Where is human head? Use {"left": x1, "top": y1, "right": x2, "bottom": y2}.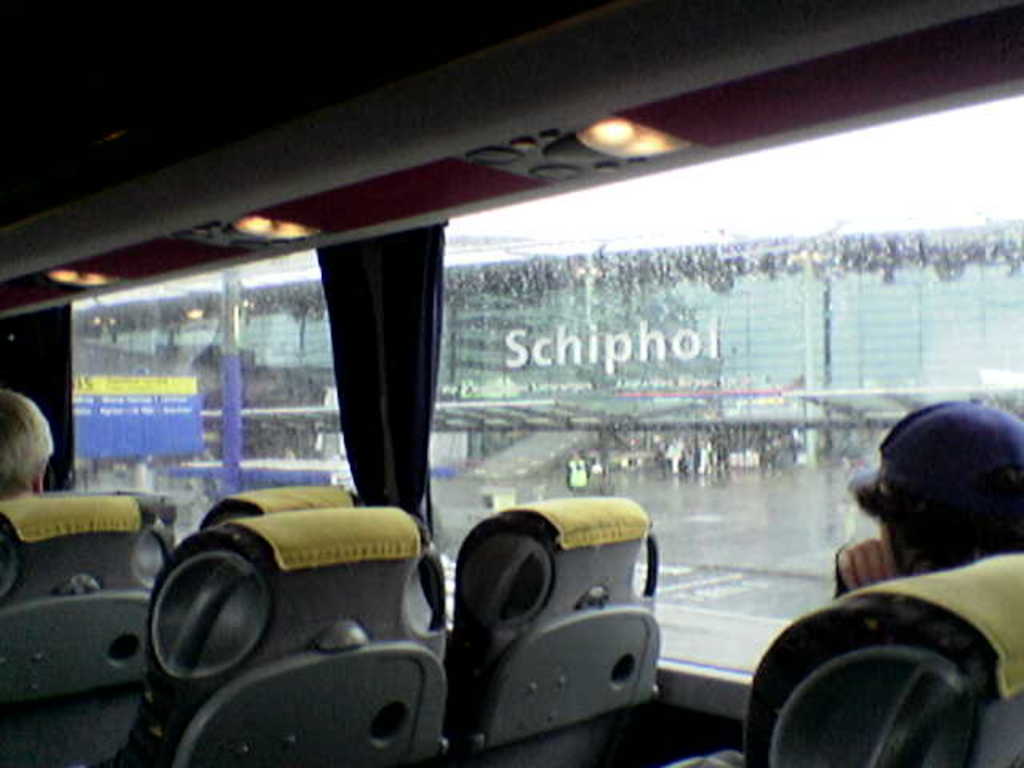
{"left": 0, "top": 387, "right": 58, "bottom": 501}.
